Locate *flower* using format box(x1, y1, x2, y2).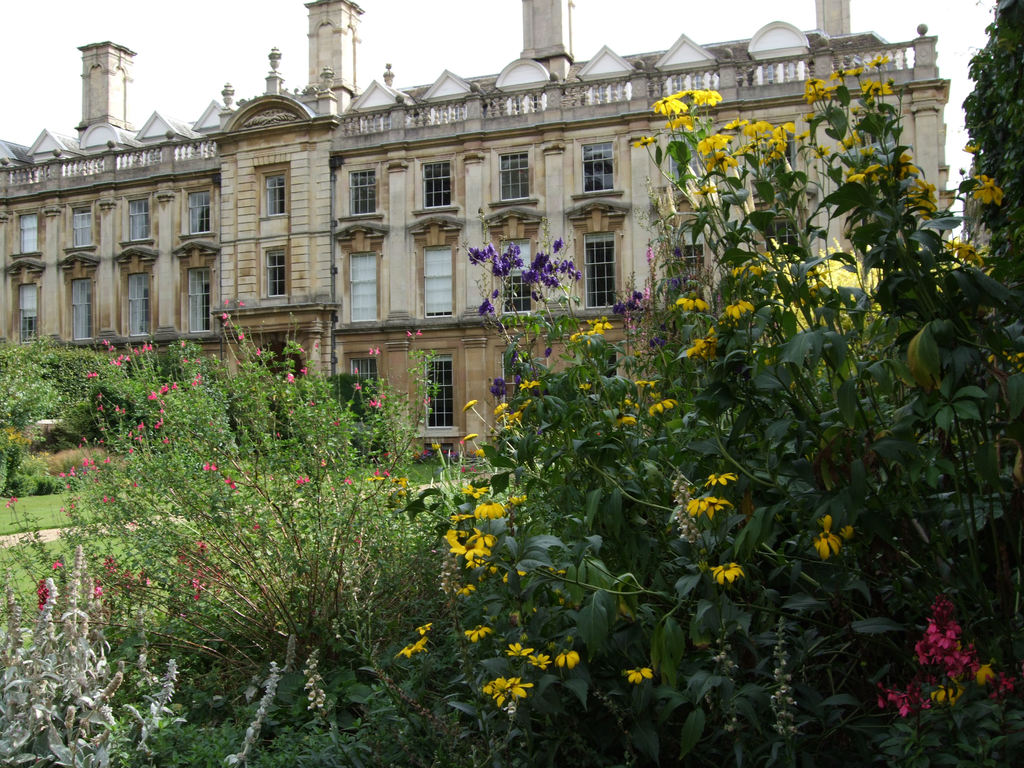
box(392, 637, 426, 658).
